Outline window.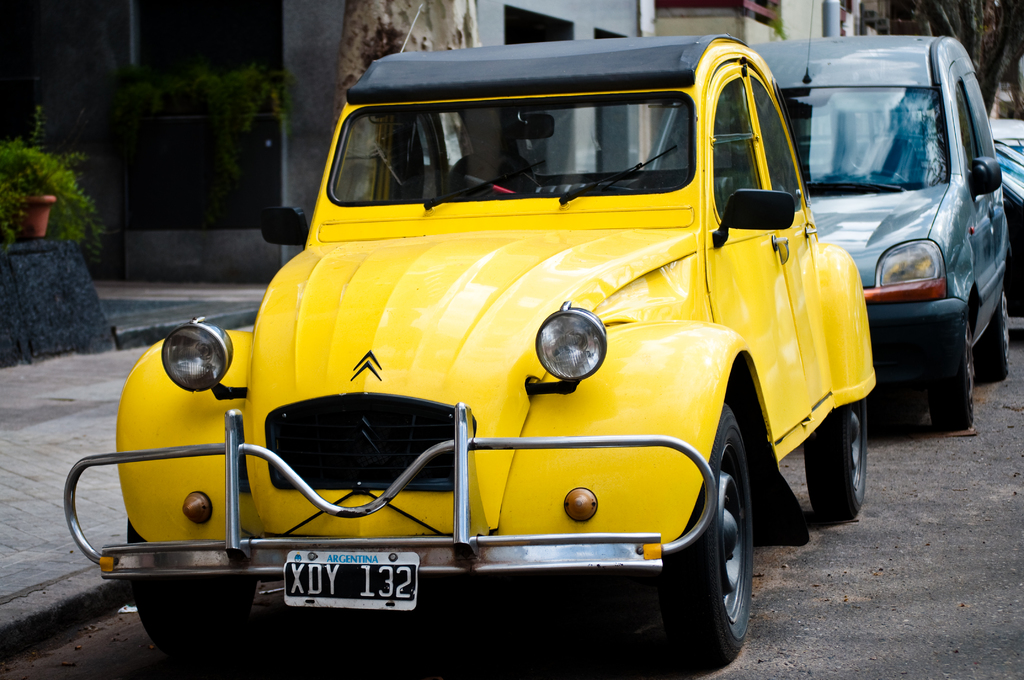
Outline: bbox=(755, 69, 801, 205).
